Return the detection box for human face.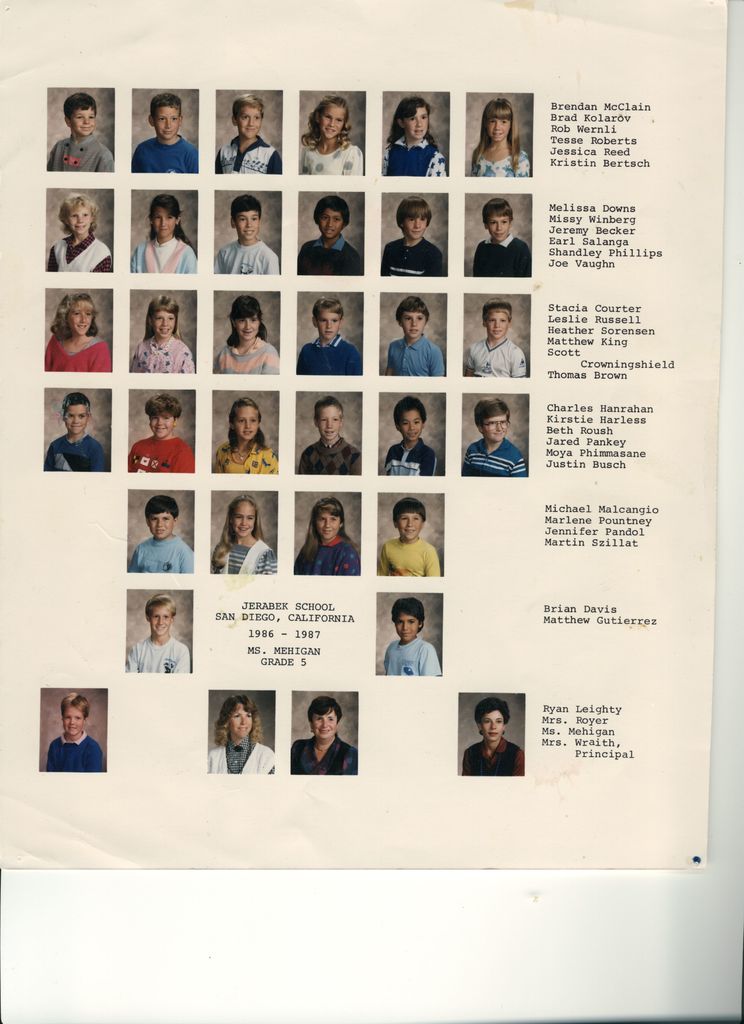
locate(489, 311, 508, 339).
